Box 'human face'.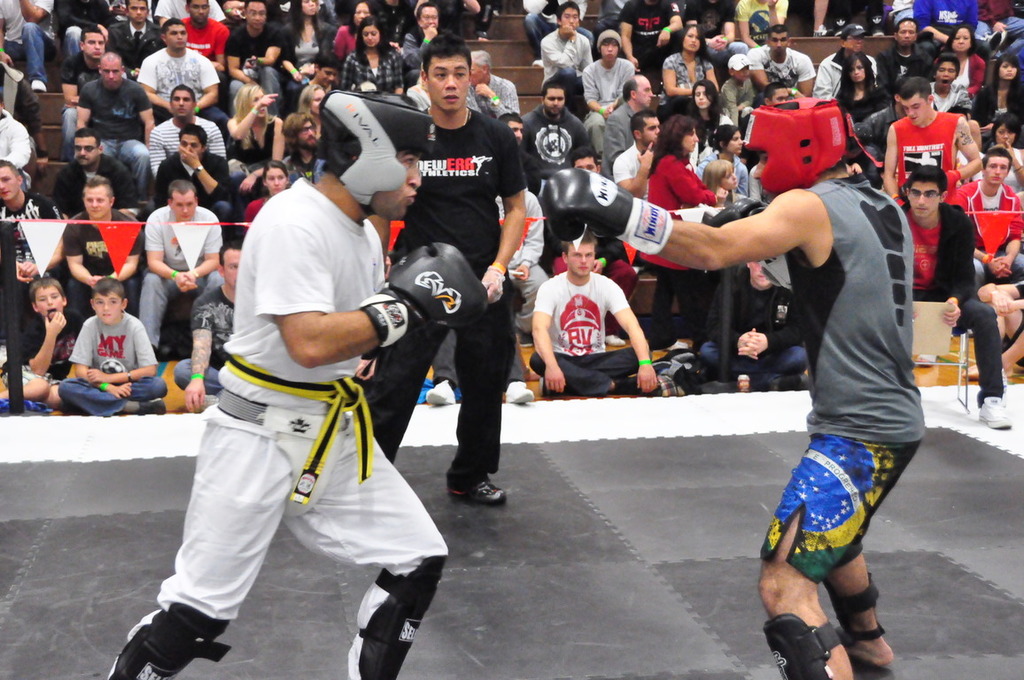
left=908, top=182, right=941, bottom=220.
